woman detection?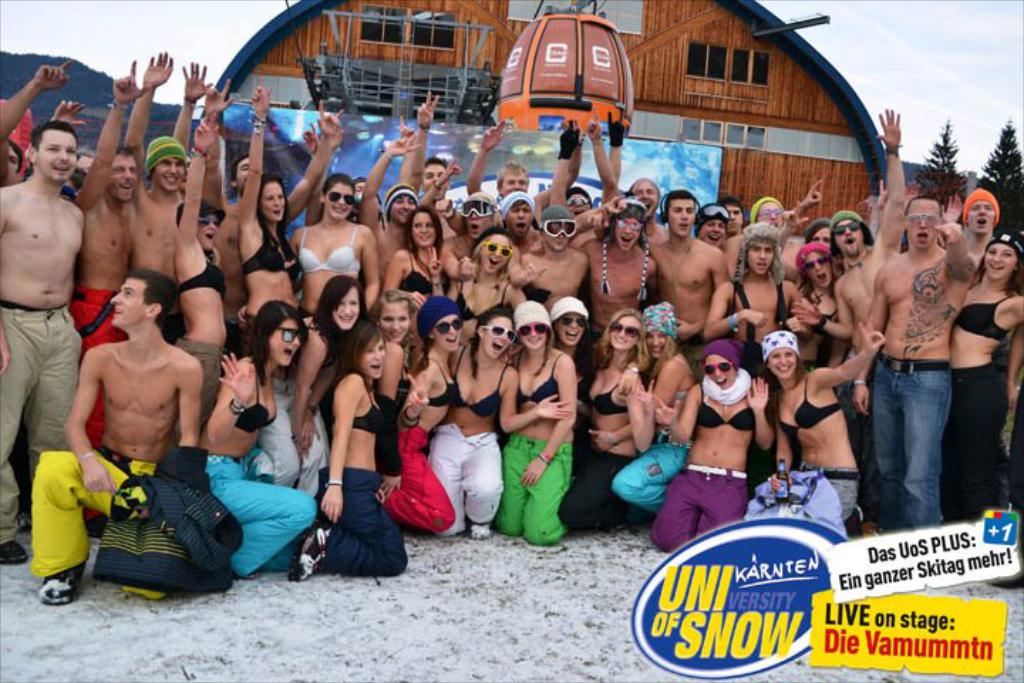
Rect(940, 229, 1023, 519)
